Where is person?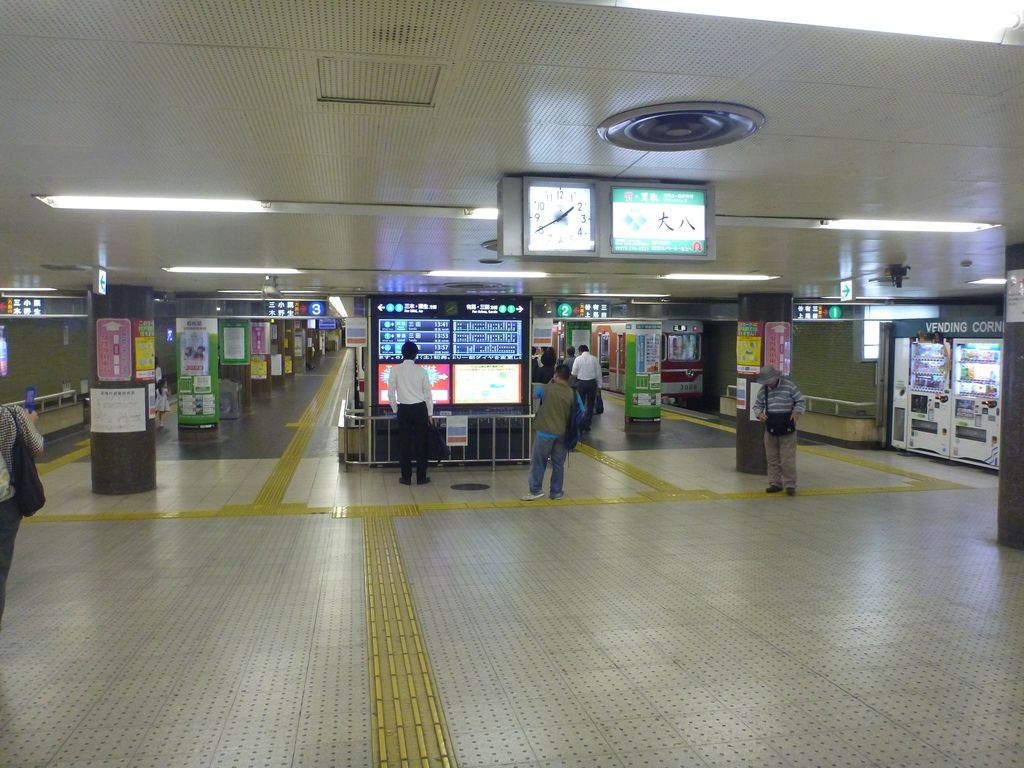
<bbox>1, 406, 51, 616</bbox>.
